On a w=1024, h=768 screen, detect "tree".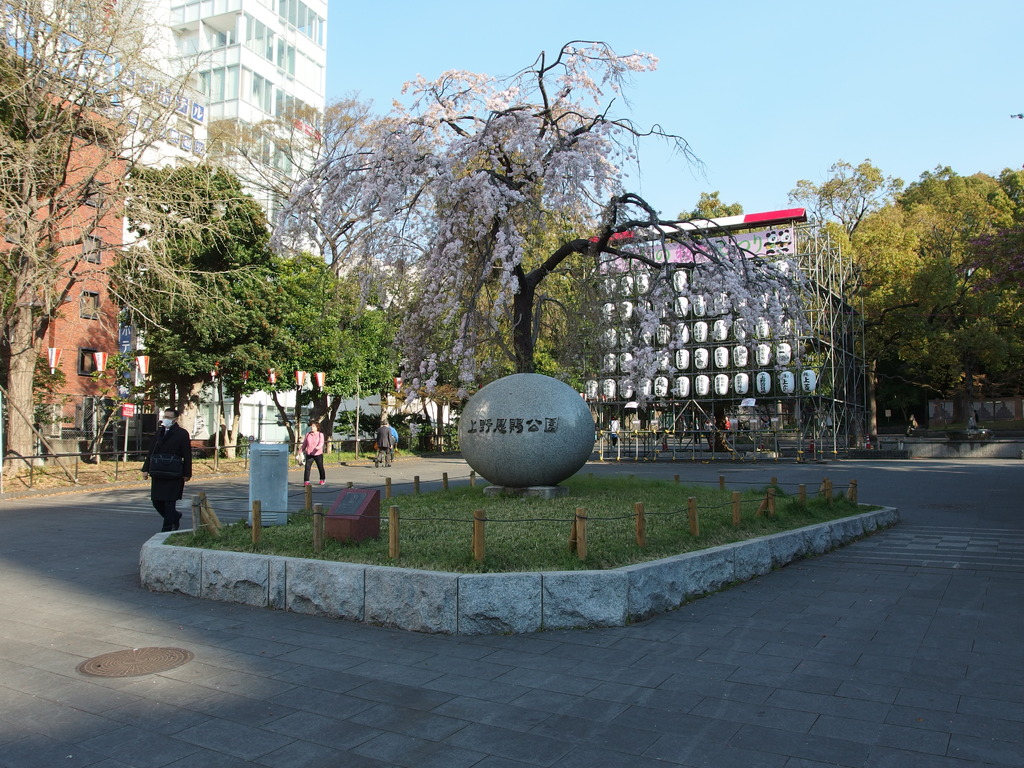
locate(674, 193, 742, 224).
